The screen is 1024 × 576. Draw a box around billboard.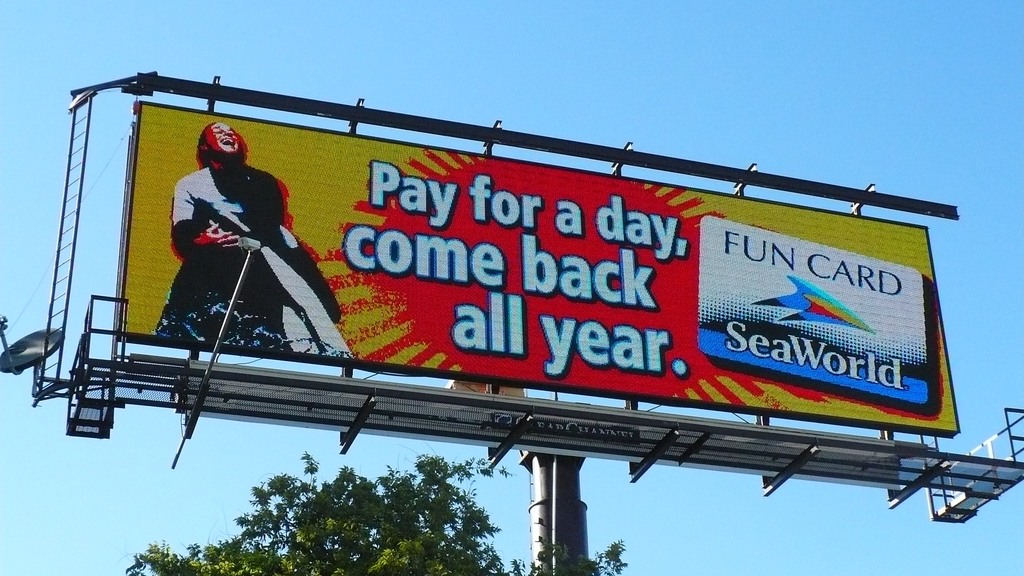
<bbox>110, 99, 958, 429</bbox>.
